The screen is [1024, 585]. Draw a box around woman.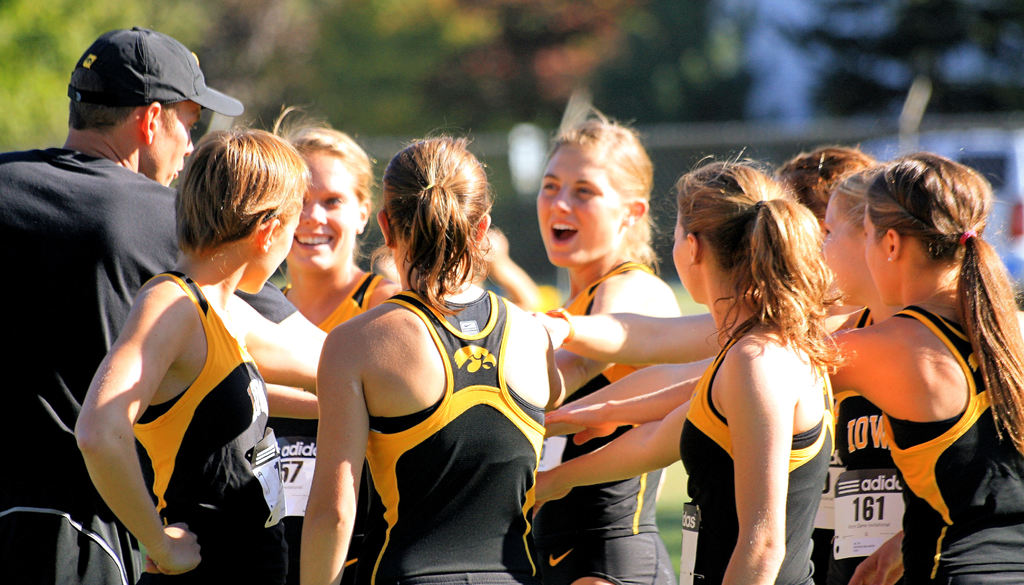
select_region(536, 155, 844, 584).
